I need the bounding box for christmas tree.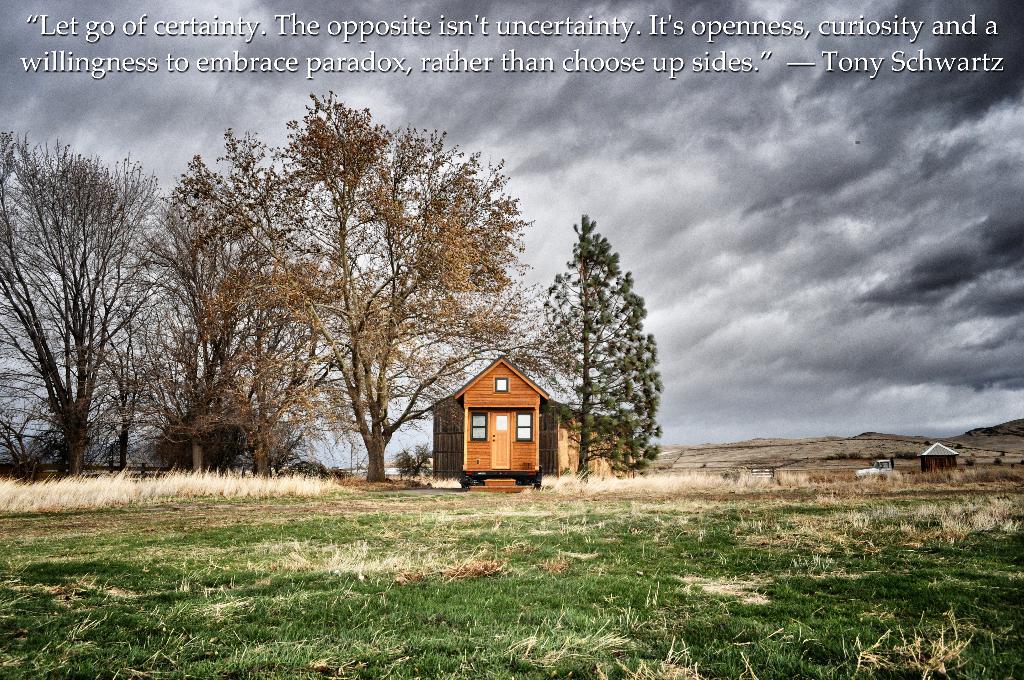
Here it is: rect(529, 216, 655, 471).
